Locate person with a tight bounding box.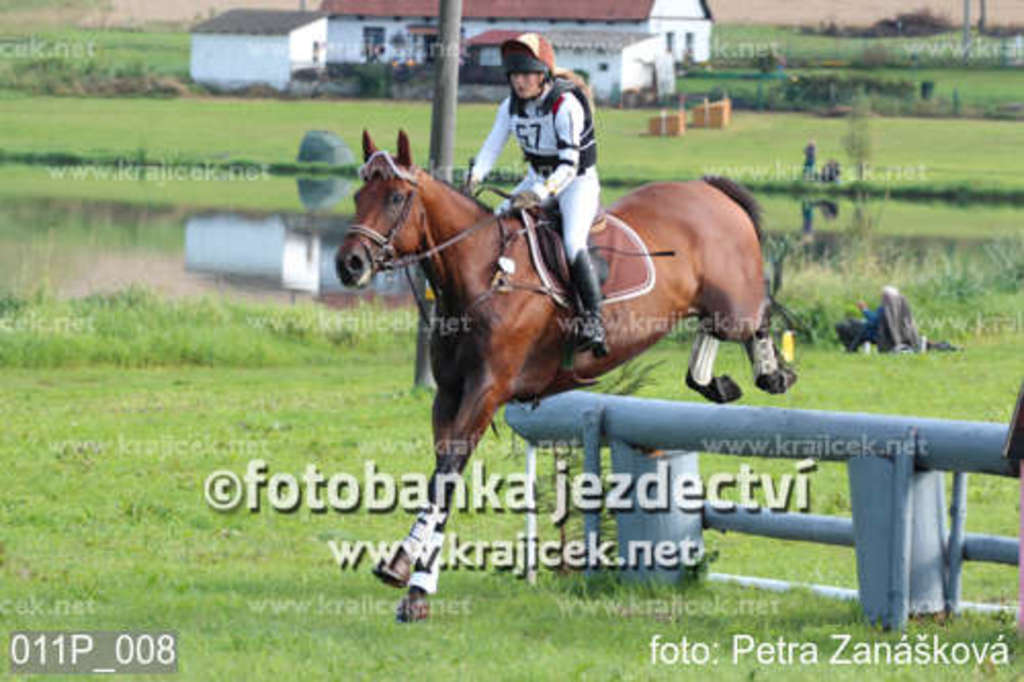
BBox(444, 27, 633, 367).
